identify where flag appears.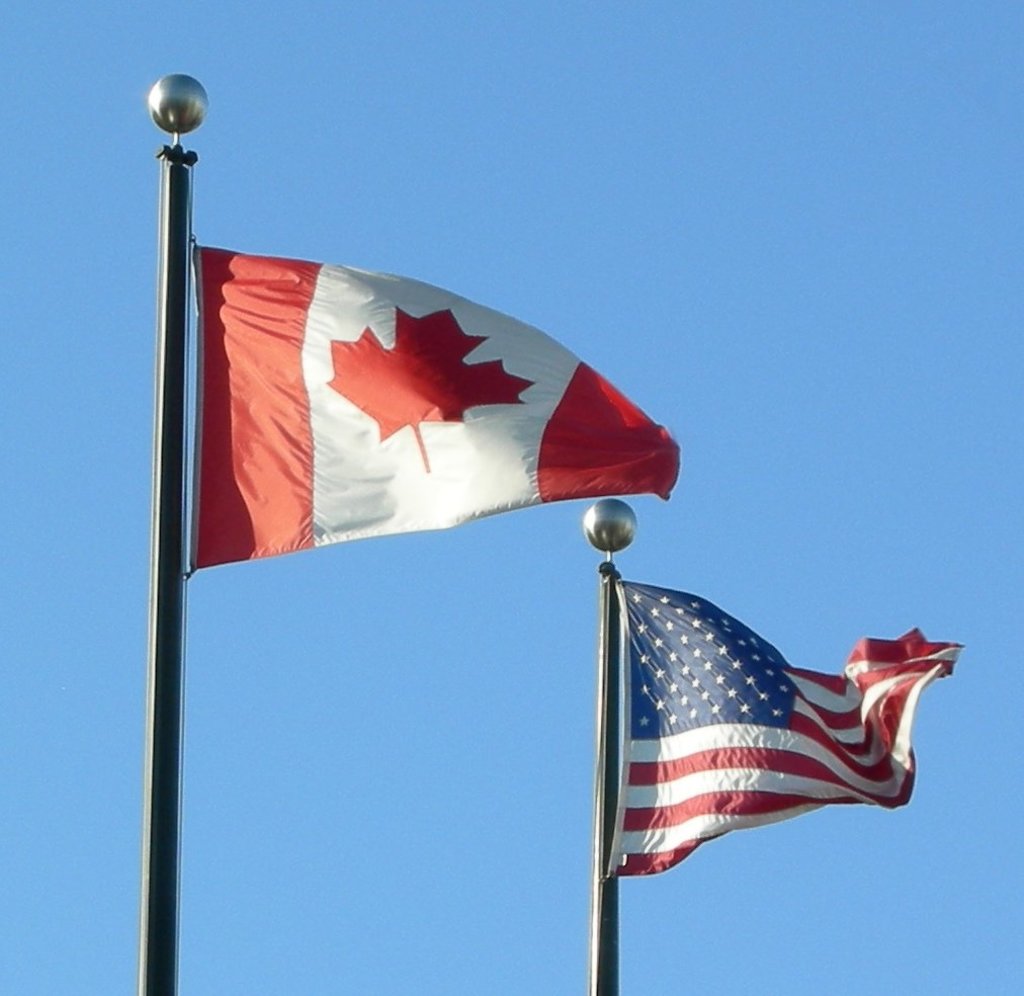
Appears at bbox(195, 237, 680, 563).
